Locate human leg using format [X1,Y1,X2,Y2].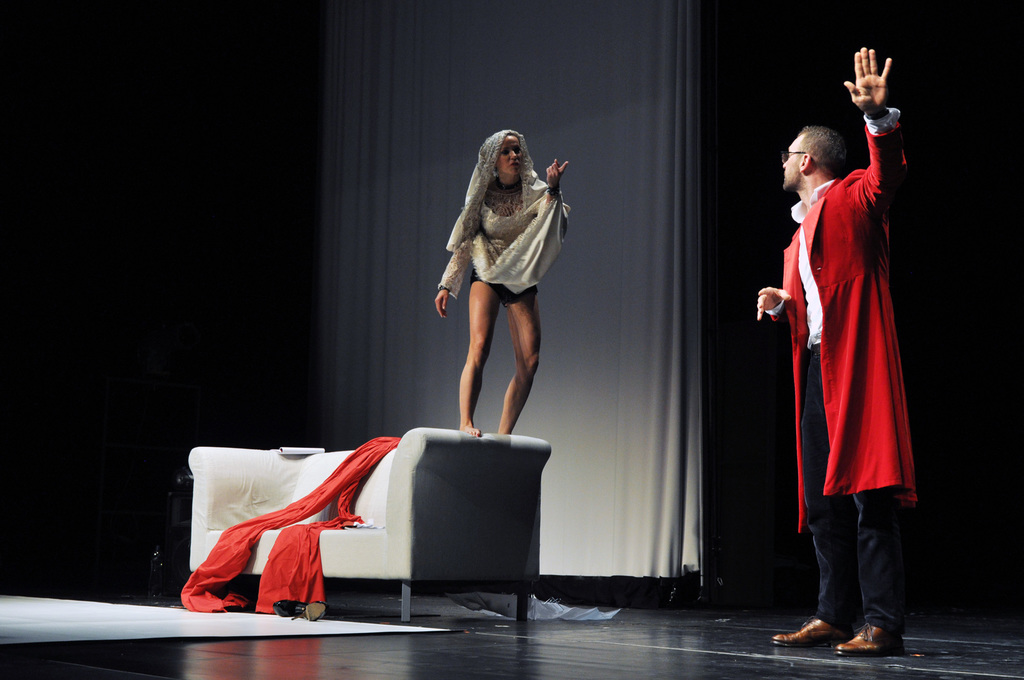
[837,489,902,647].
